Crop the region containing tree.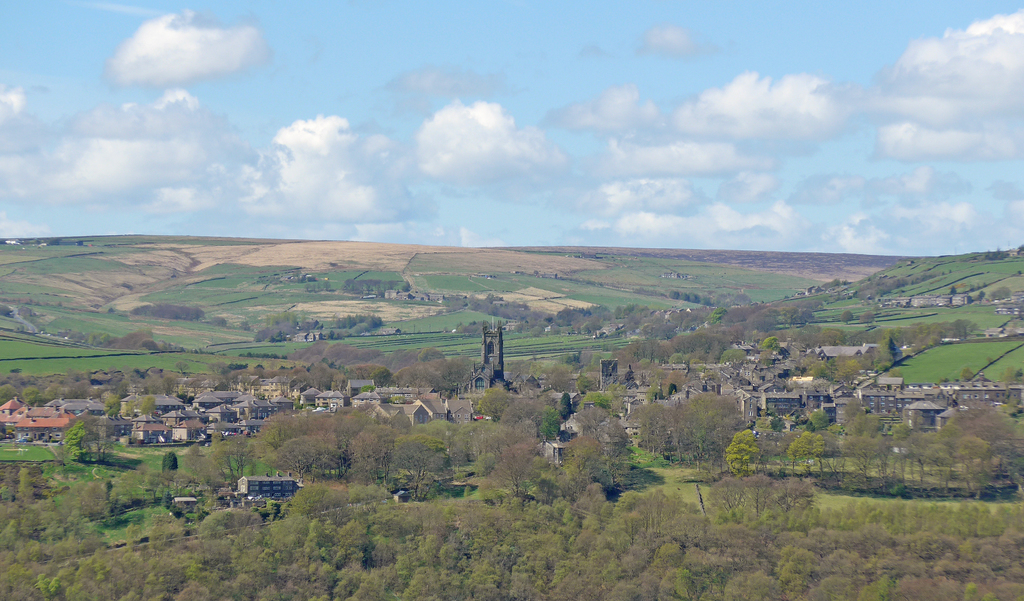
Crop region: bbox(546, 358, 575, 394).
